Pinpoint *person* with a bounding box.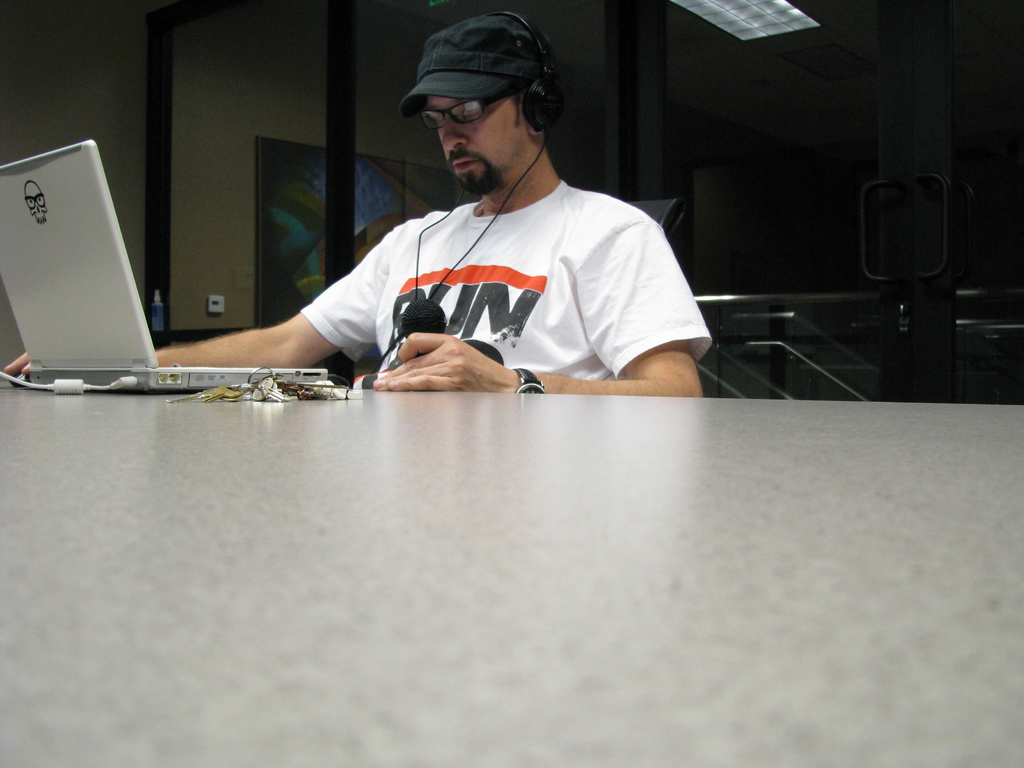
select_region(3, 13, 711, 399).
